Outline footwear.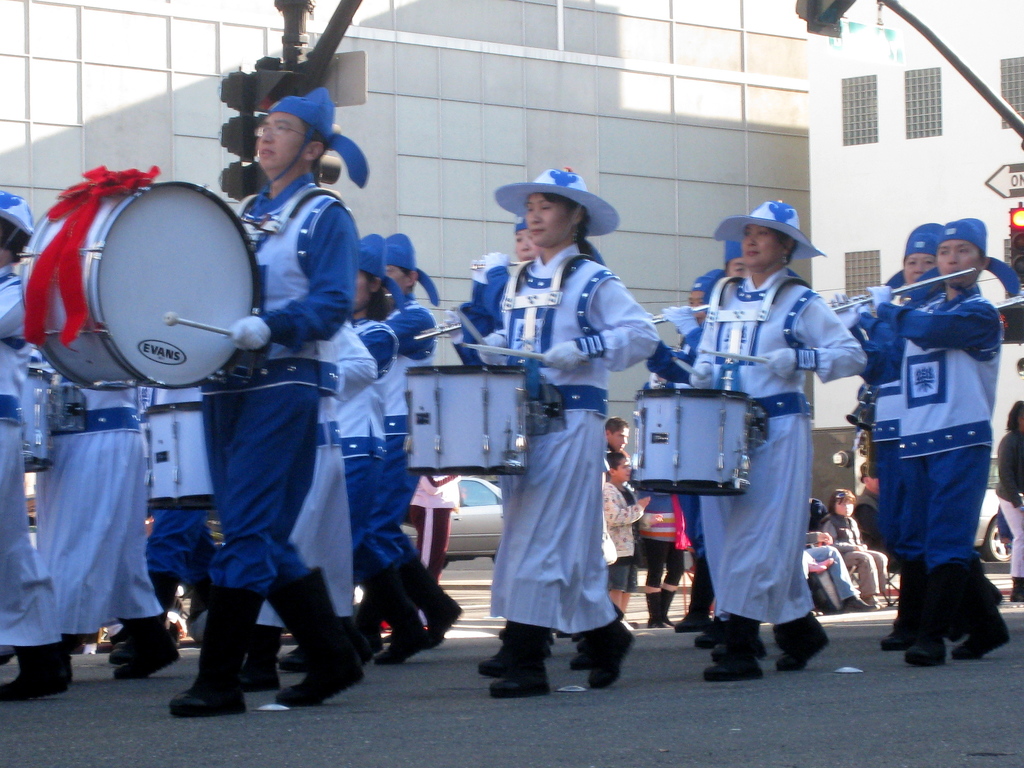
Outline: <bbox>868, 597, 890, 613</bbox>.
